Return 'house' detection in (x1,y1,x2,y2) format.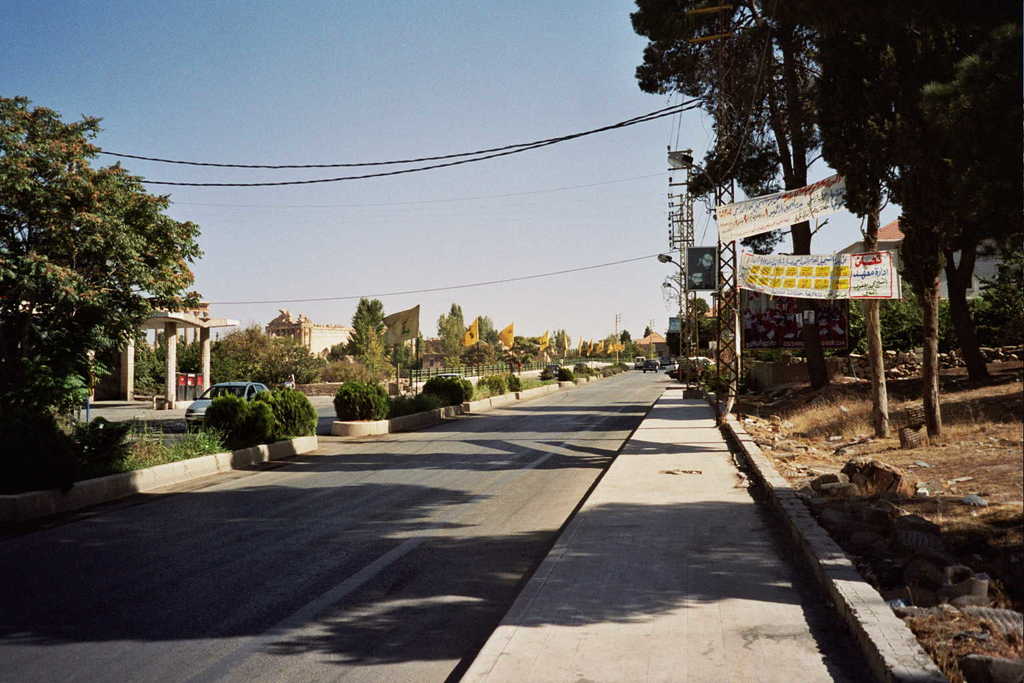
(861,212,1015,301).
